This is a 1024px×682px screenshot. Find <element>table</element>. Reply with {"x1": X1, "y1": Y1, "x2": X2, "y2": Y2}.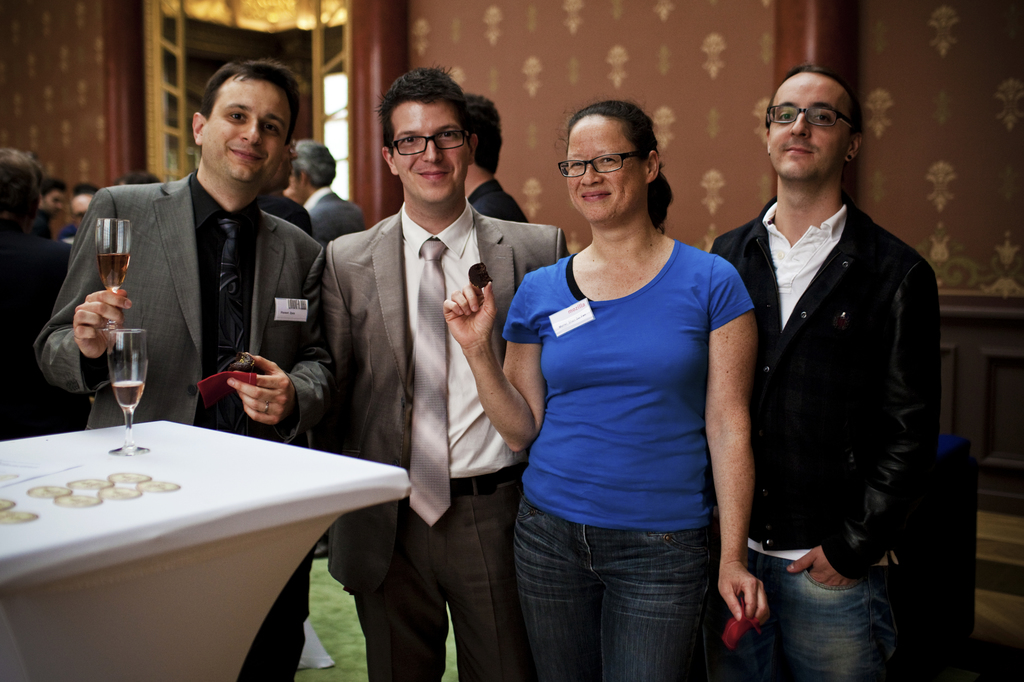
{"x1": 0, "y1": 417, "x2": 412, "y2": 681}.
